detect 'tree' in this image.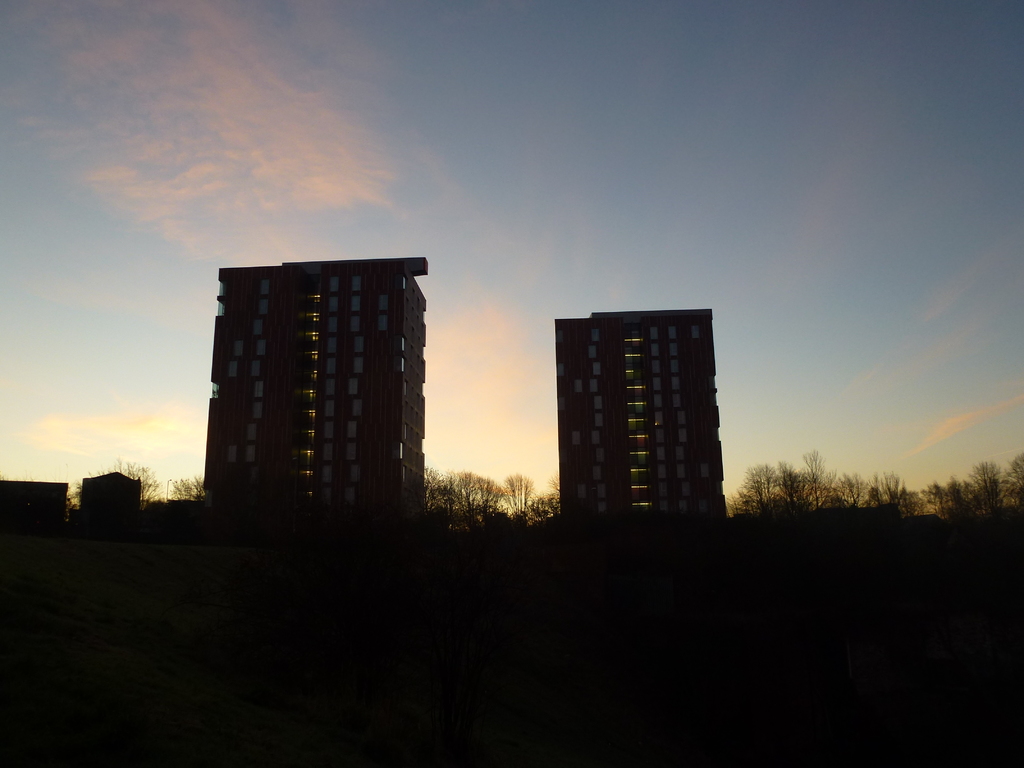
Detection: bbox=[173, 472, 211, 502].
